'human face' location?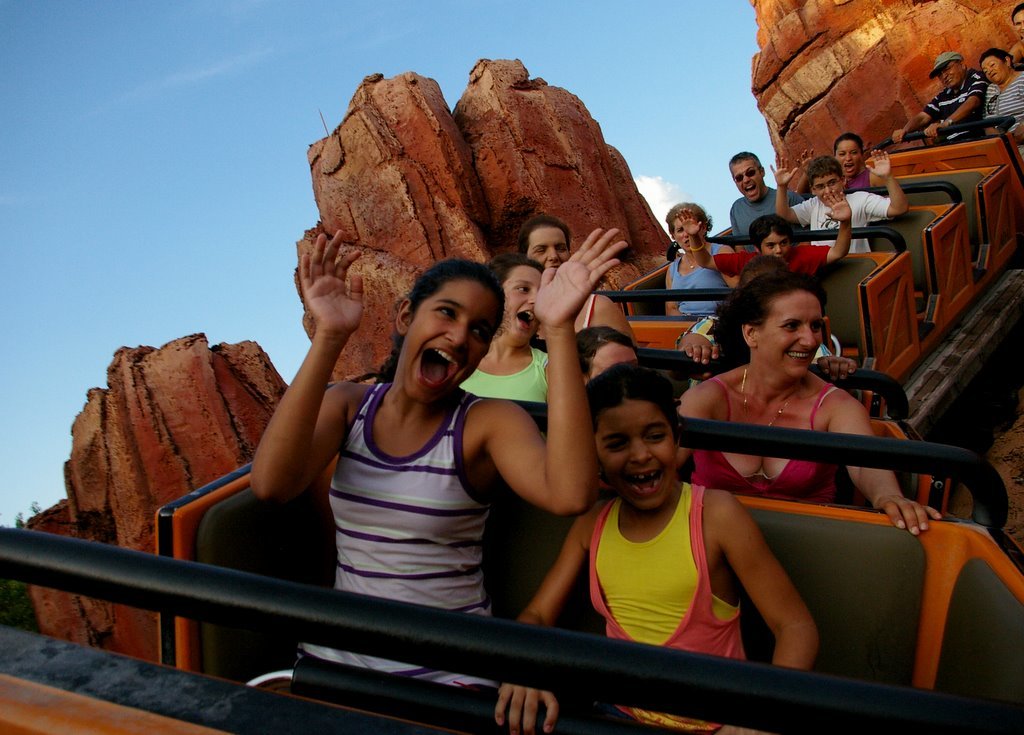
(x1=396, y1=289, x2=505, y2=397)
